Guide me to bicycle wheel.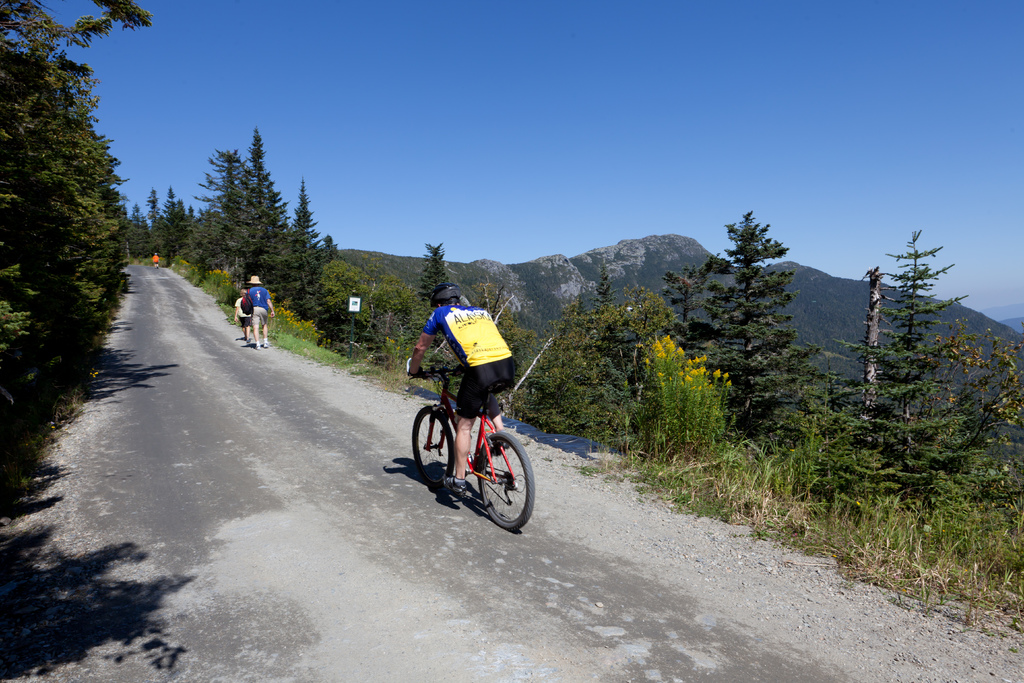
Guidance: [412, 407, 456, 489].
